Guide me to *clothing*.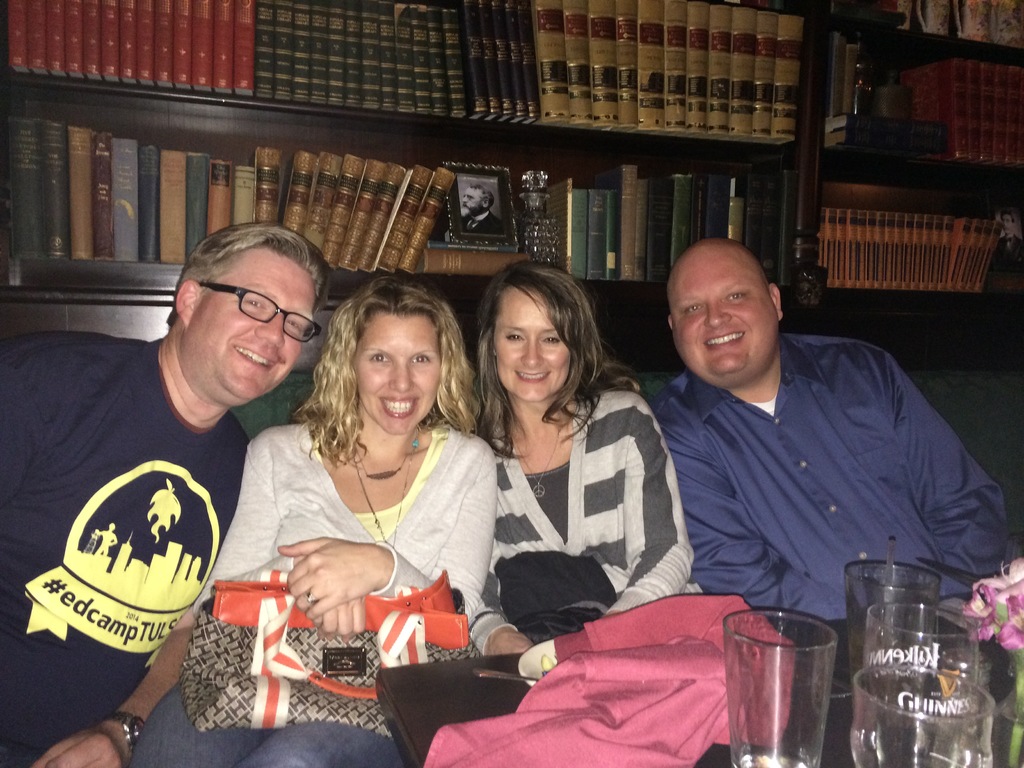
Guidance: region(641, 330, 1022, 626).
